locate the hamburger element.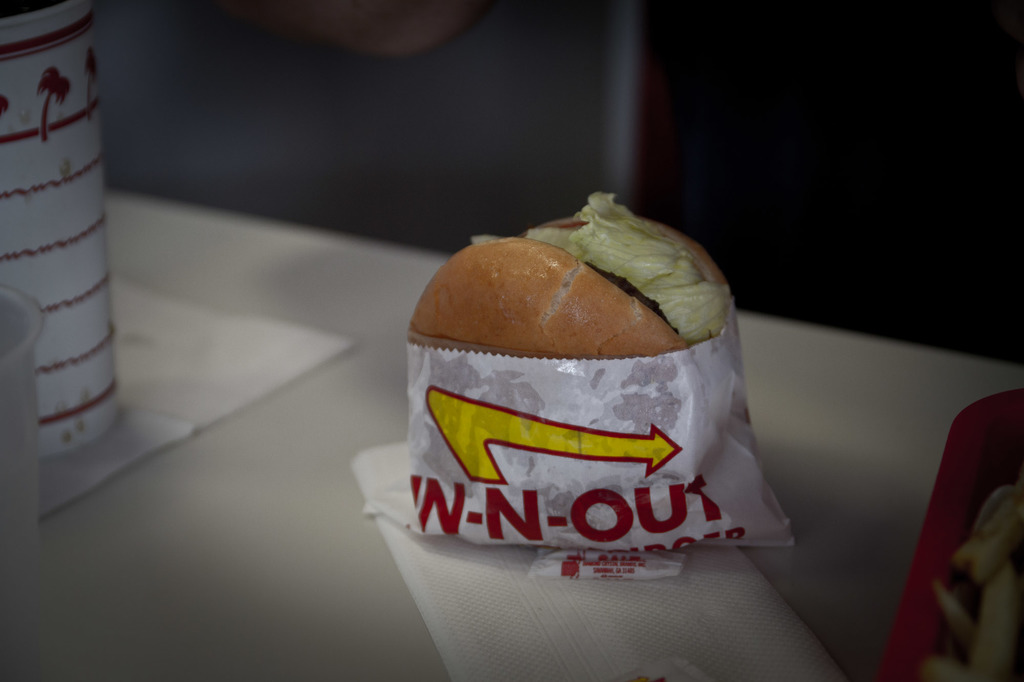
Element bbox: {"x1": 409, "y1": 194, "x2": 729, "y2": 359}.
